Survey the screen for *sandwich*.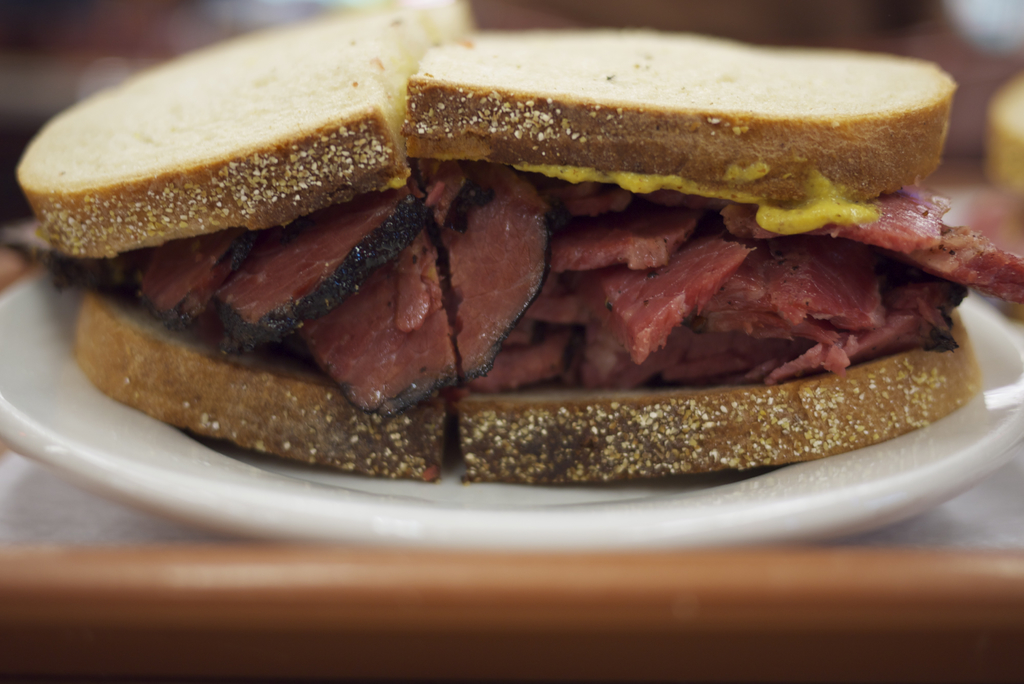
Survey found: (left=15, top=0, right=1023, bottom=487).
